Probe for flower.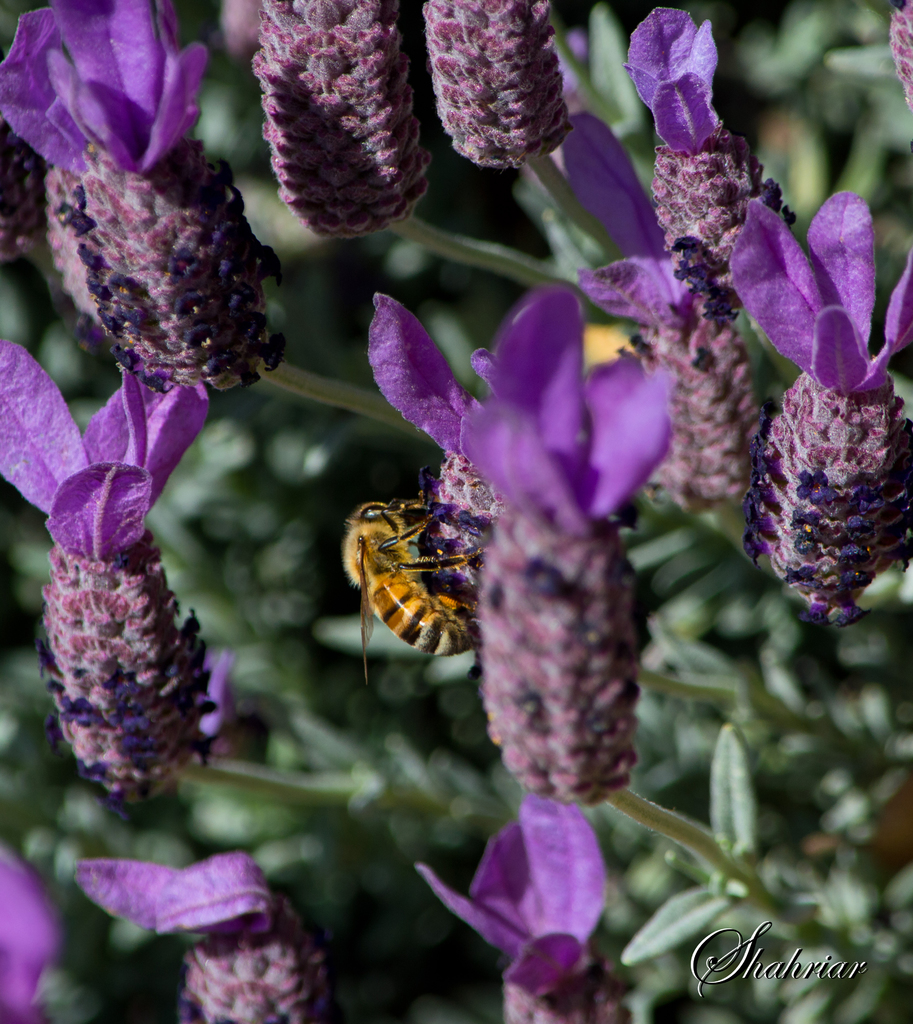
Probe result: <box>428,782,647,993</box>.
